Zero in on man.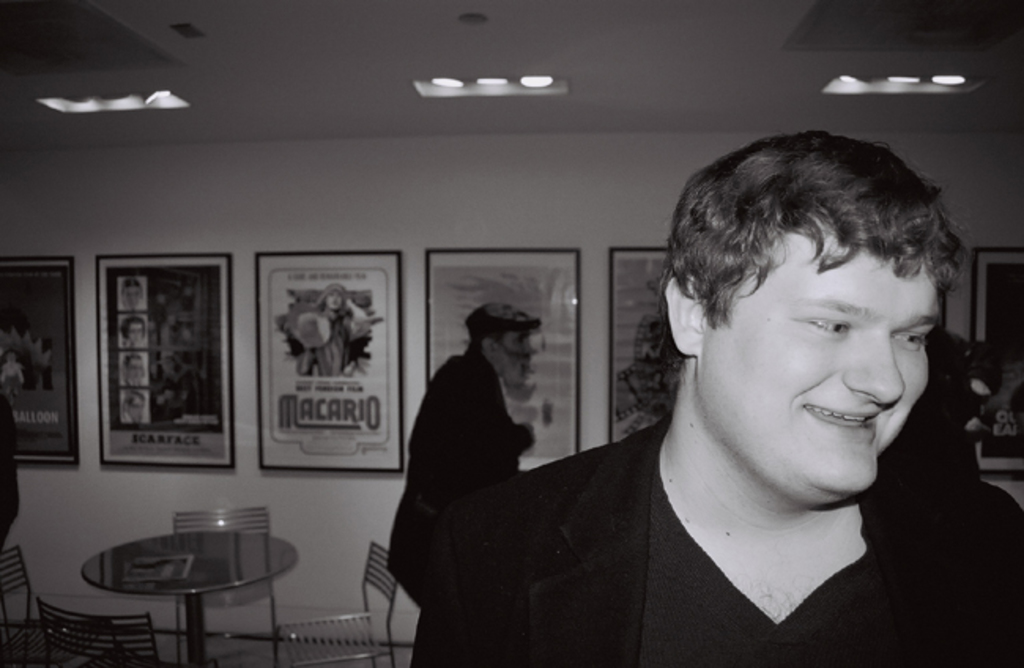
Zeroed in: bbox=[429, 131, 1010, 646].
